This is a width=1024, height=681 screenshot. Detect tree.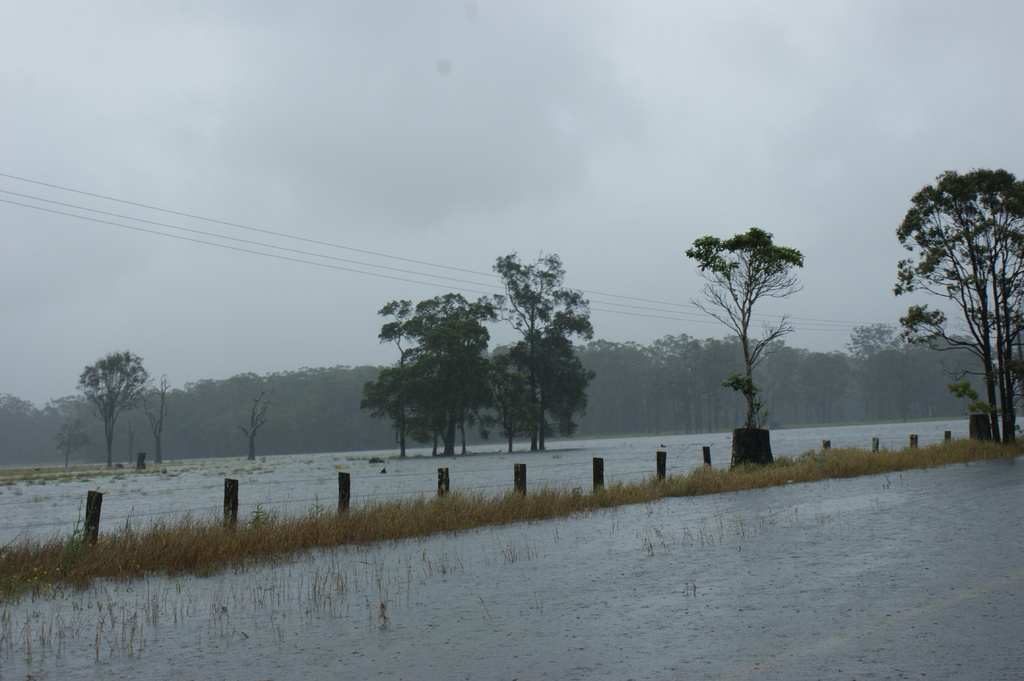
(900, 168, 1023, 451).
